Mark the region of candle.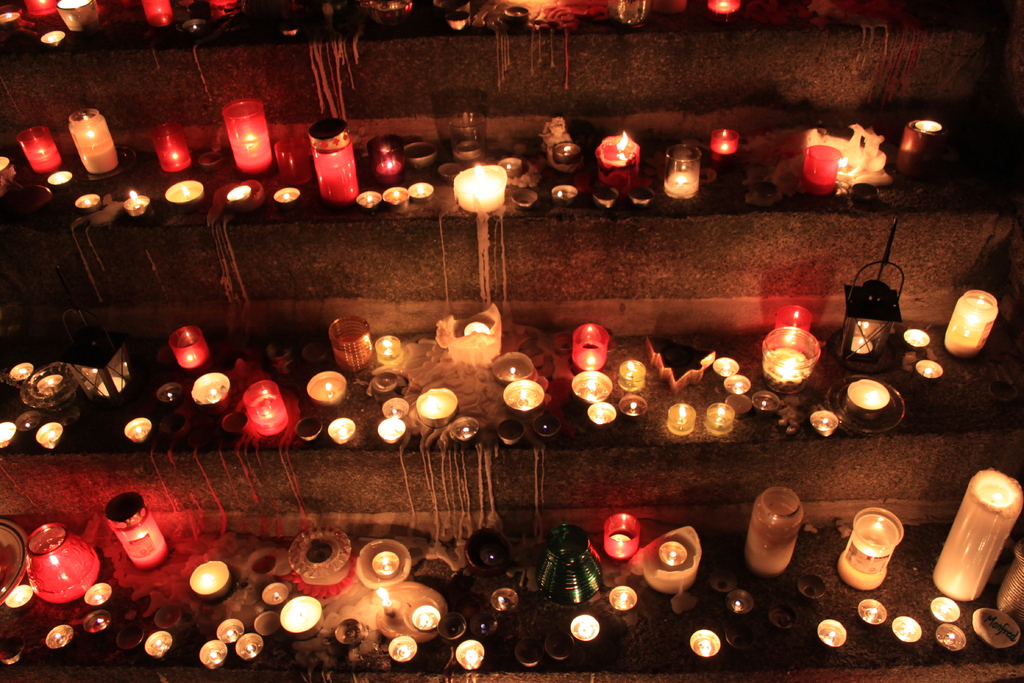
Region: (158, 383, 179, 399).
